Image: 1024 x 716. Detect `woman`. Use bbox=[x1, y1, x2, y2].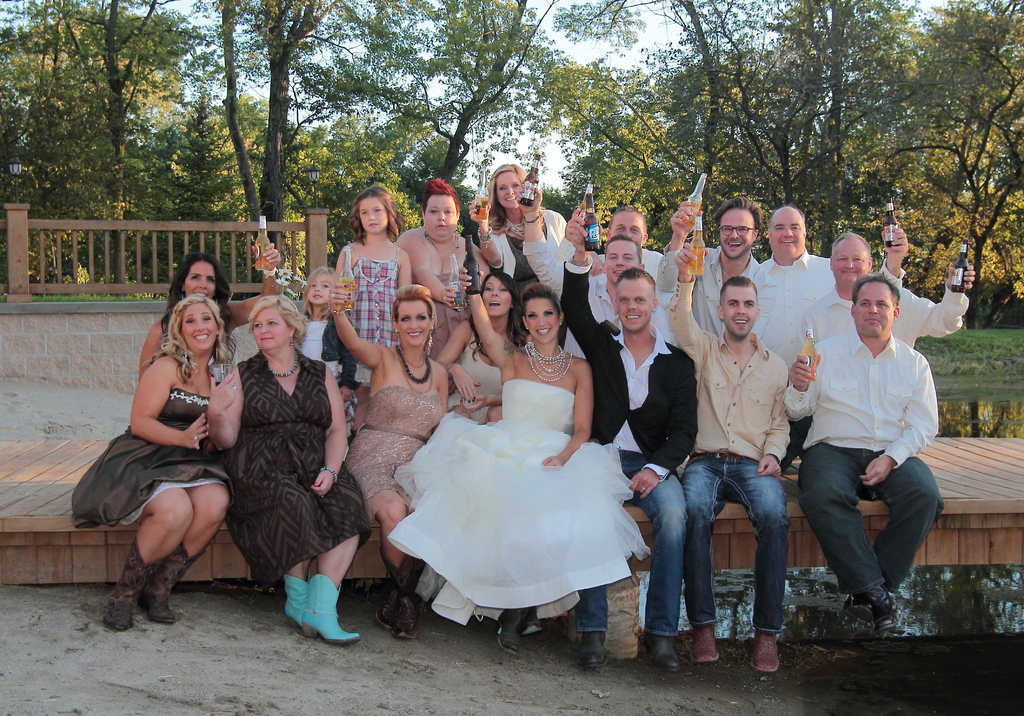
bbox=[433, 276, 535, 420].
